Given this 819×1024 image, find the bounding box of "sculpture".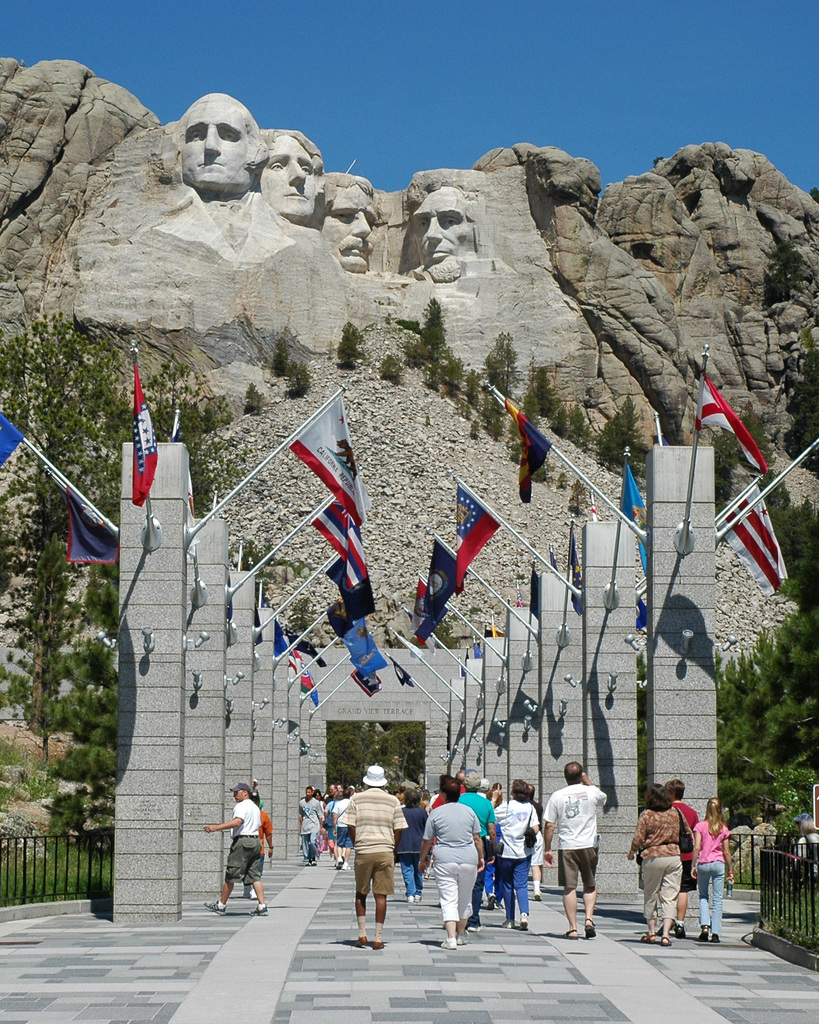
<box>401,178,516,299</box>.
